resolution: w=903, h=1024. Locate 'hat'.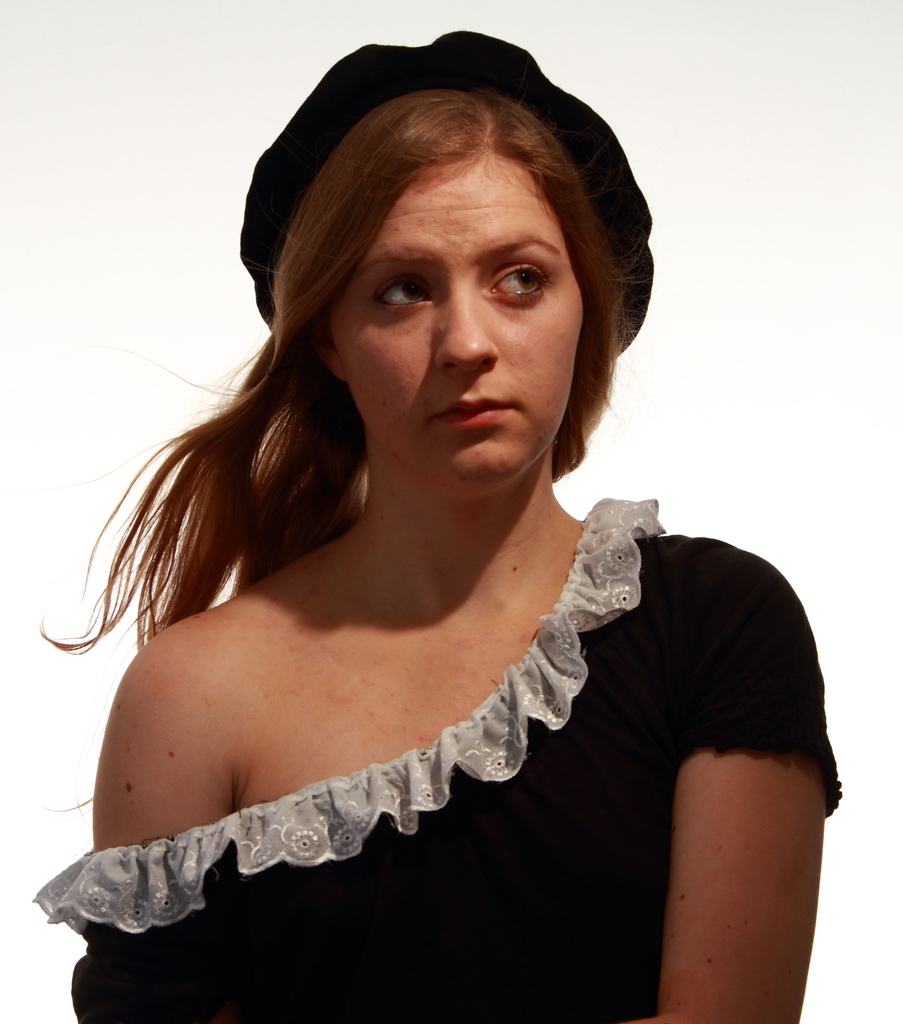
pyautogui.locateOnScreen(234, 28, 651, 365).
